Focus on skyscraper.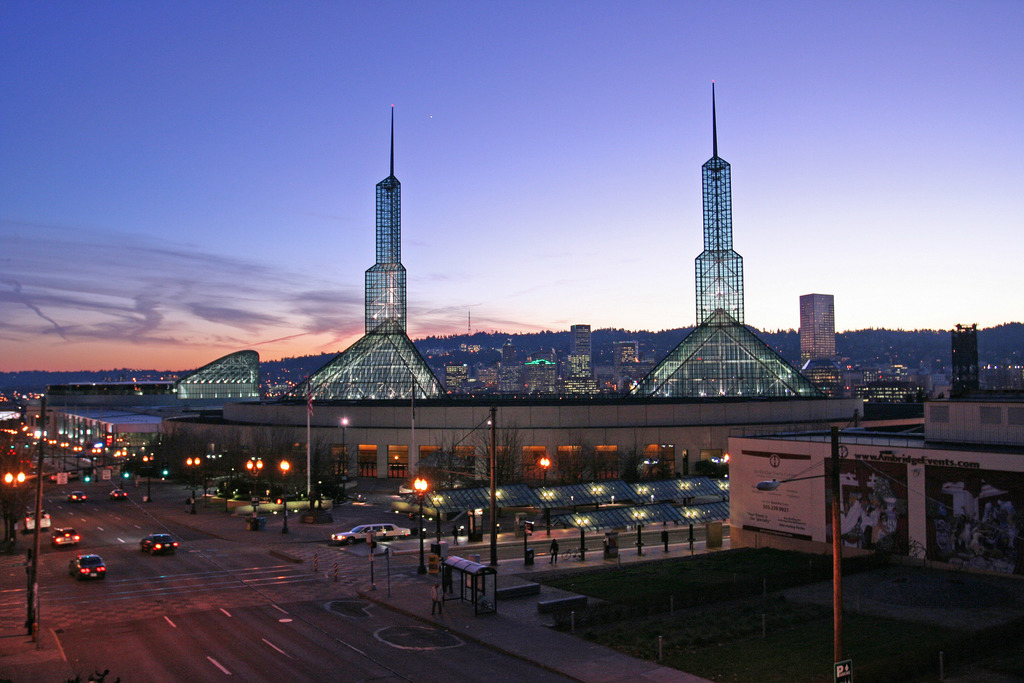
Focused at 863:383:922:409.
